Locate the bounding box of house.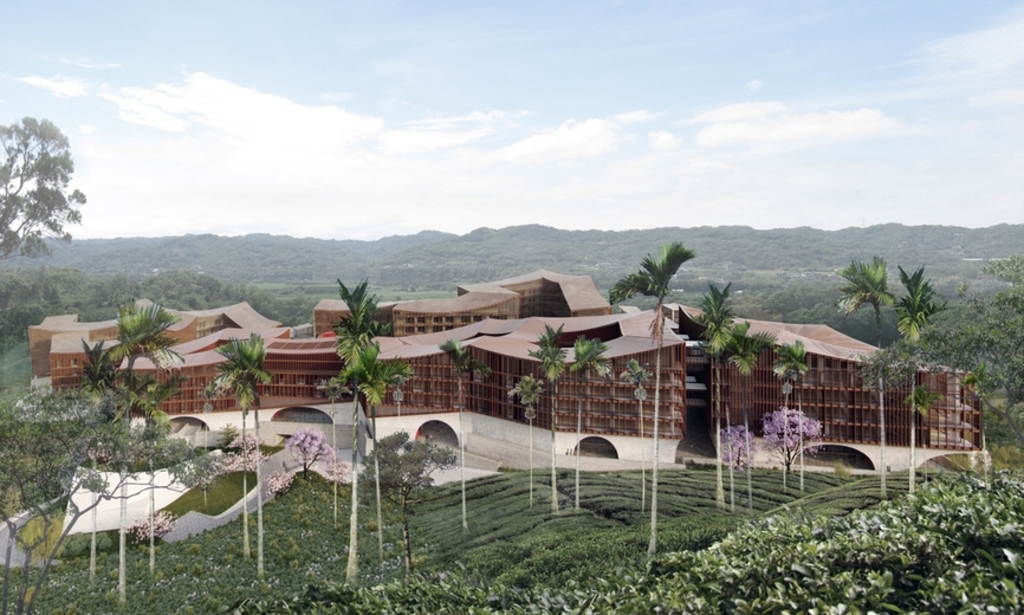
Bounding box: x1=311 y1=287 x2=524 y2=338.
